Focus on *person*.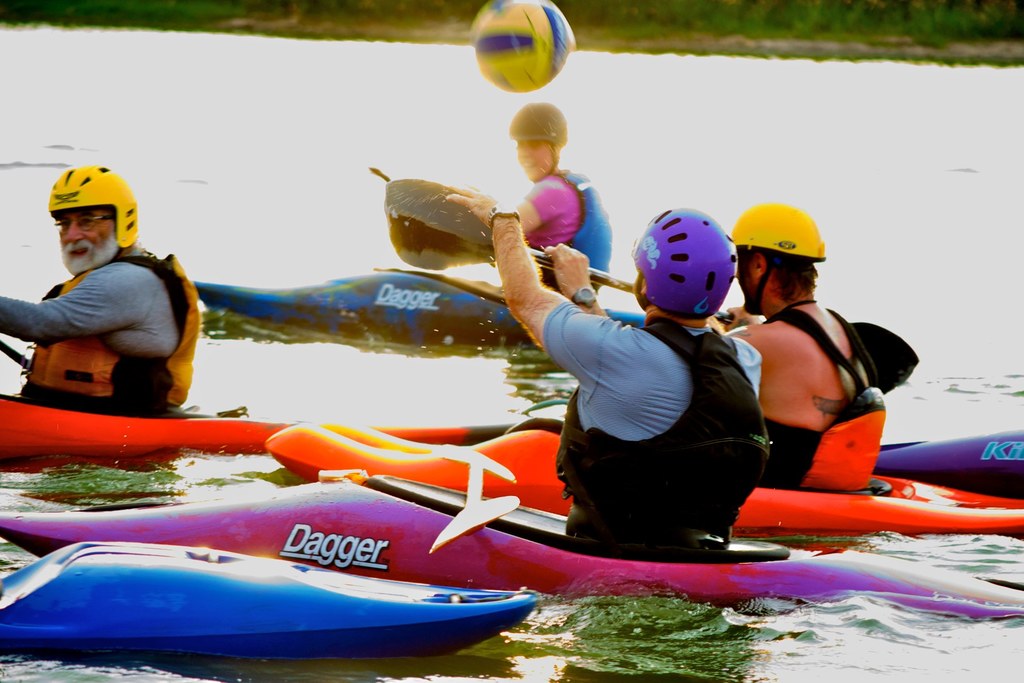
Focused at bbox=(474, 104, 614, 314).
